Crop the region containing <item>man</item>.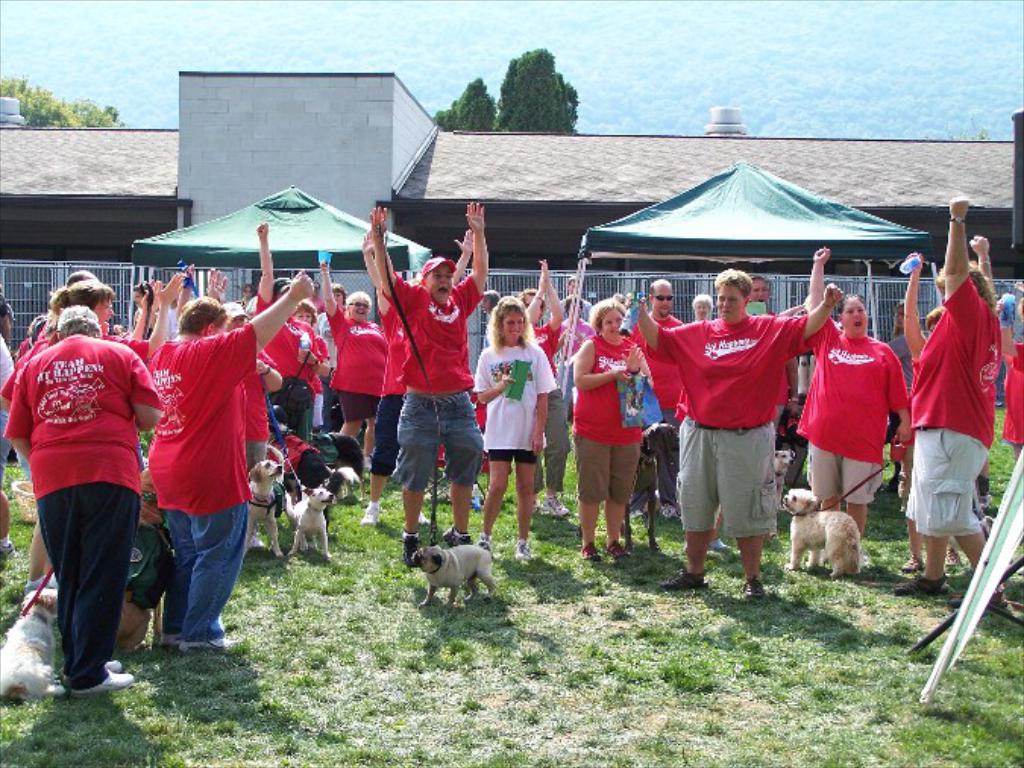
Crop region: select_region(15, 281, 156, 695).
